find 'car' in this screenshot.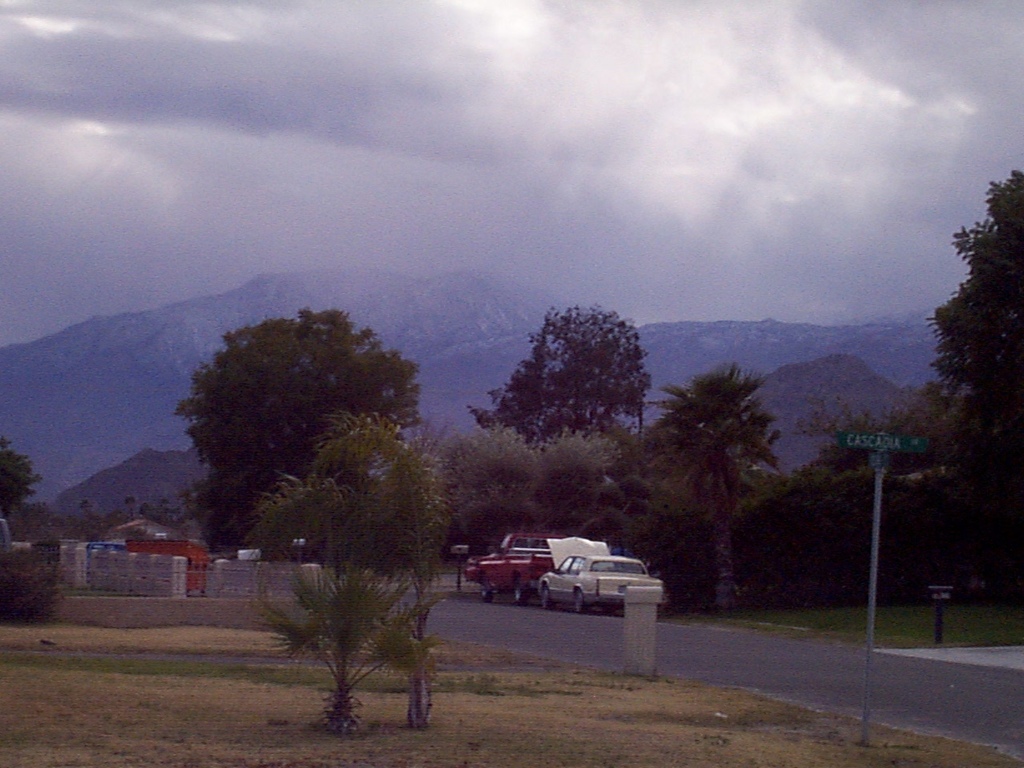
The bounding box for 'car' is crop(458, 527, 554, 601).
